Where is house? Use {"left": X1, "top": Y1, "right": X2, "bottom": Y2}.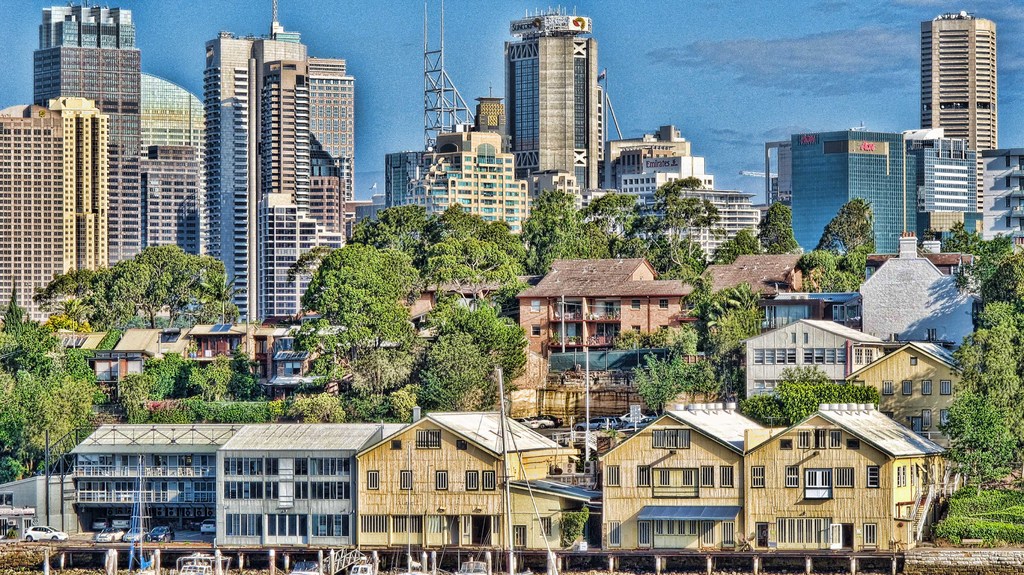
{"left": 845, "top": 333, "right": 1002, "bottom": 458}.
